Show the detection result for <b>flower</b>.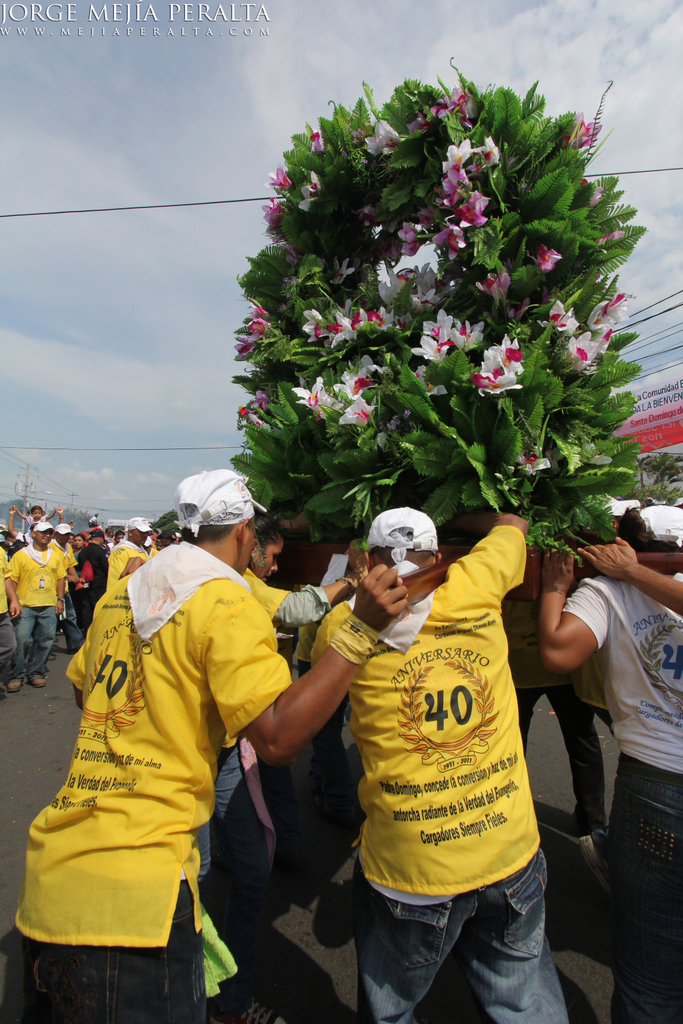
323,311,353,344.
